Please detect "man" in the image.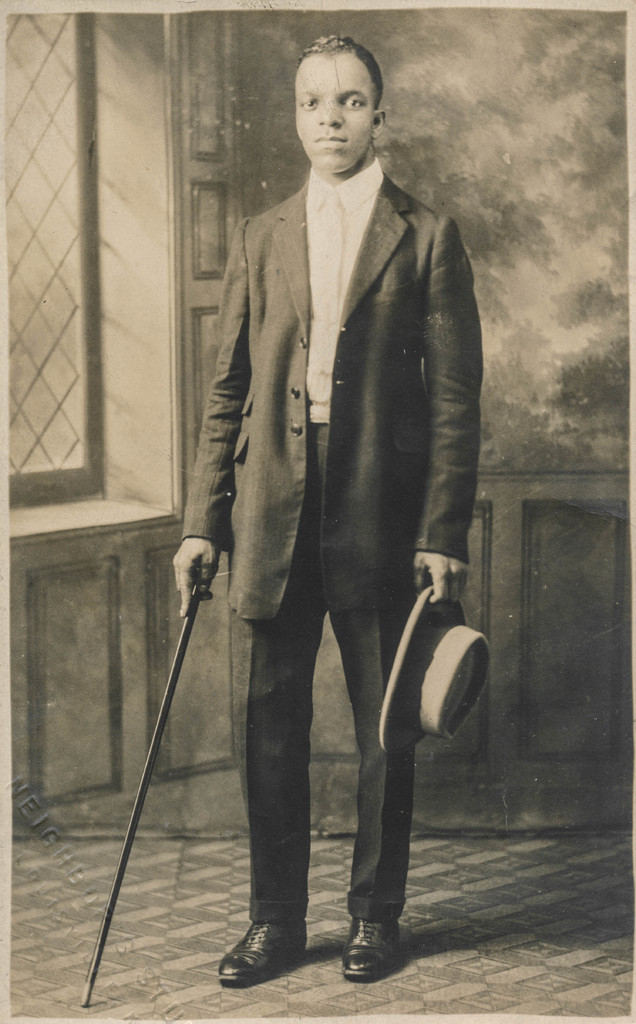
bbox=[159, 29, 493, 1002].
